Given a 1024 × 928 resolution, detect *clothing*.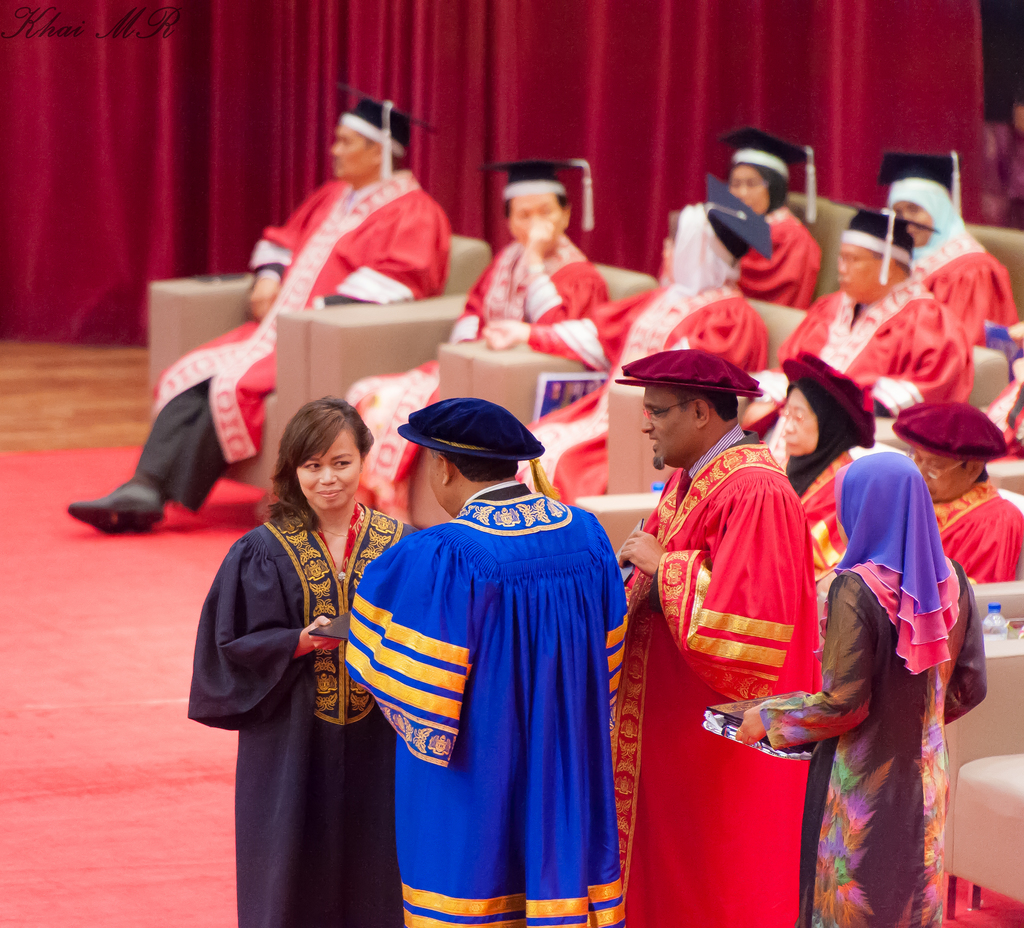
left=348, top=228, right=605, bottom=514.
